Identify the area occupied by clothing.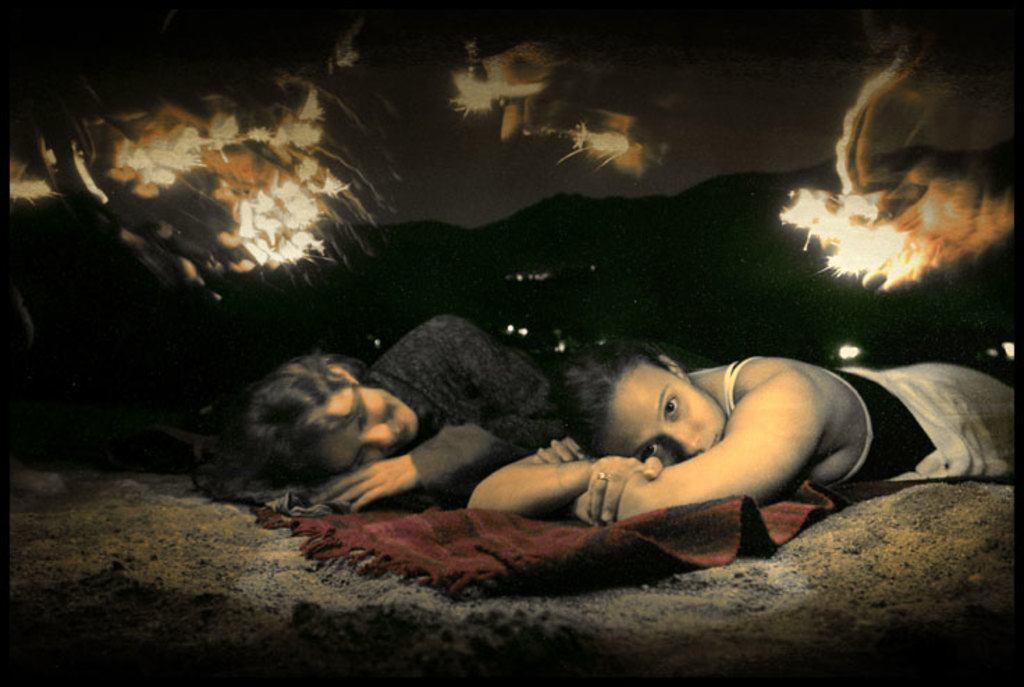
Area: 359 300 577 495.
